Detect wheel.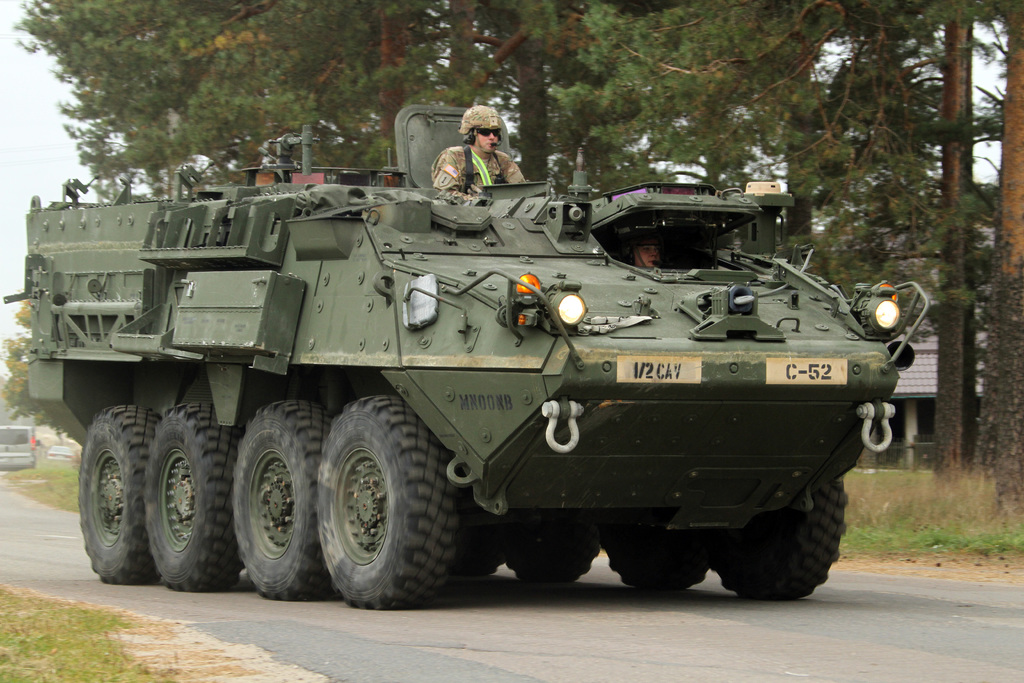
Detected at (left=707, top=477, right=849, bottom=601).
